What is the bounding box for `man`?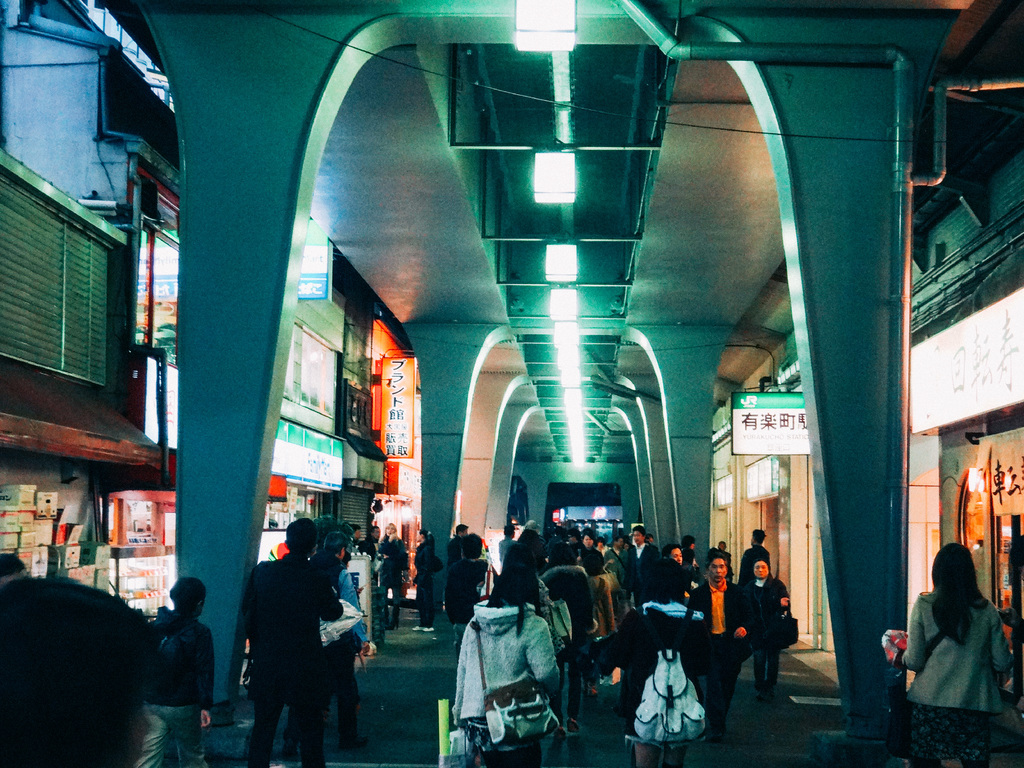
crop(499, 522, 514, 563).
